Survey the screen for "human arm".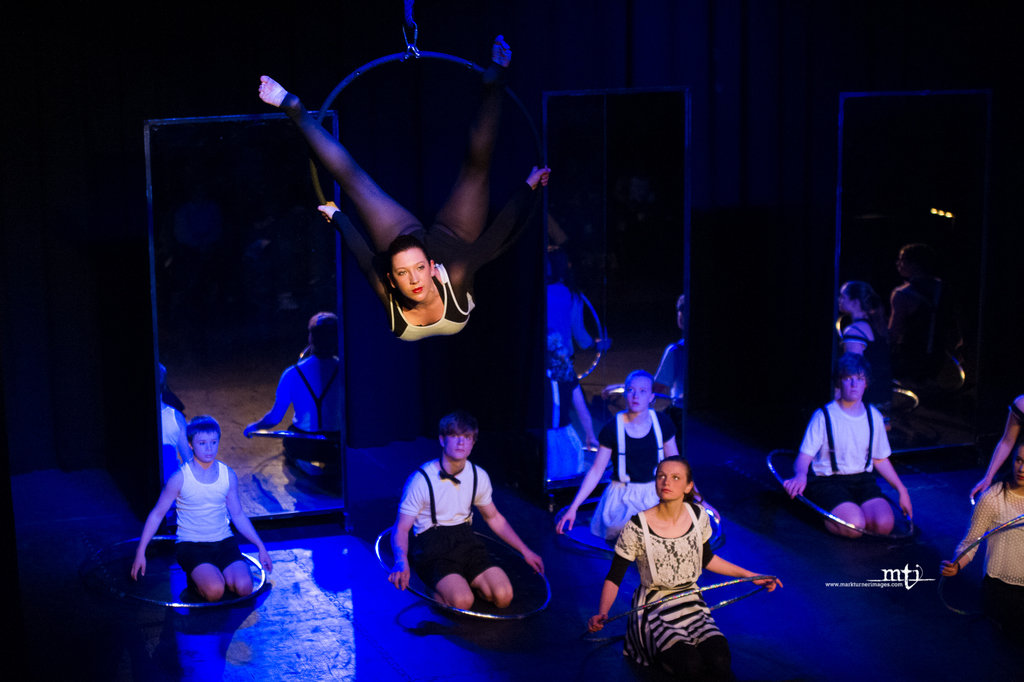
Survey found: detection(936, 490, 989, 580).
